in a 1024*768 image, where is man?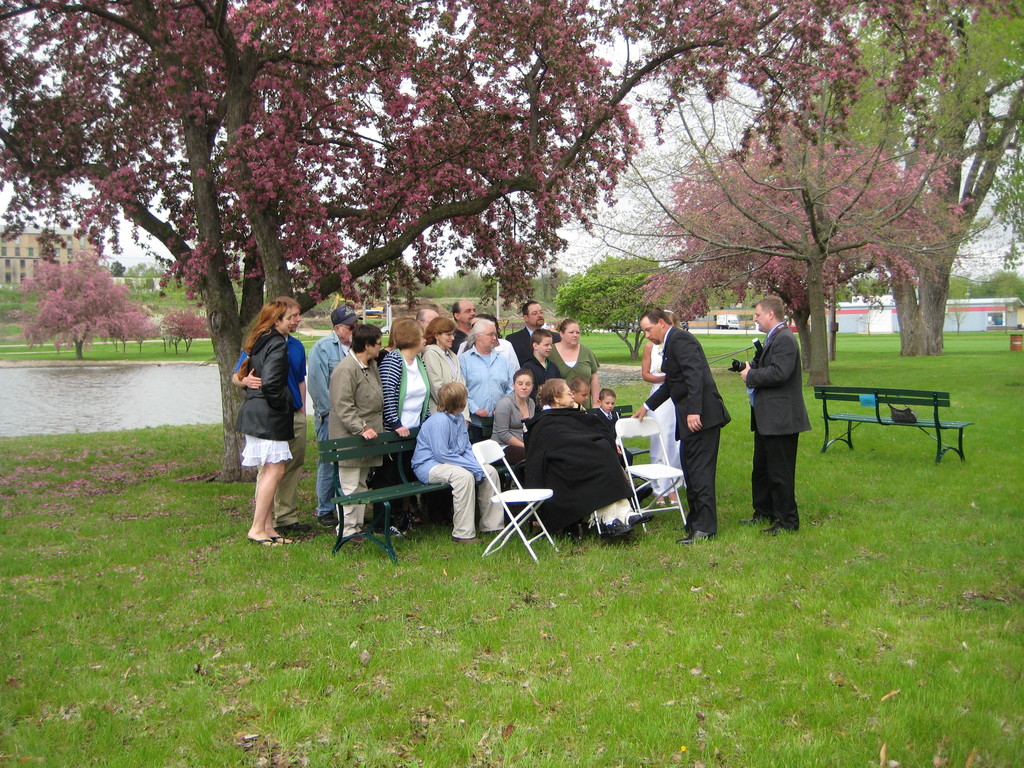
632/305/730/548.
